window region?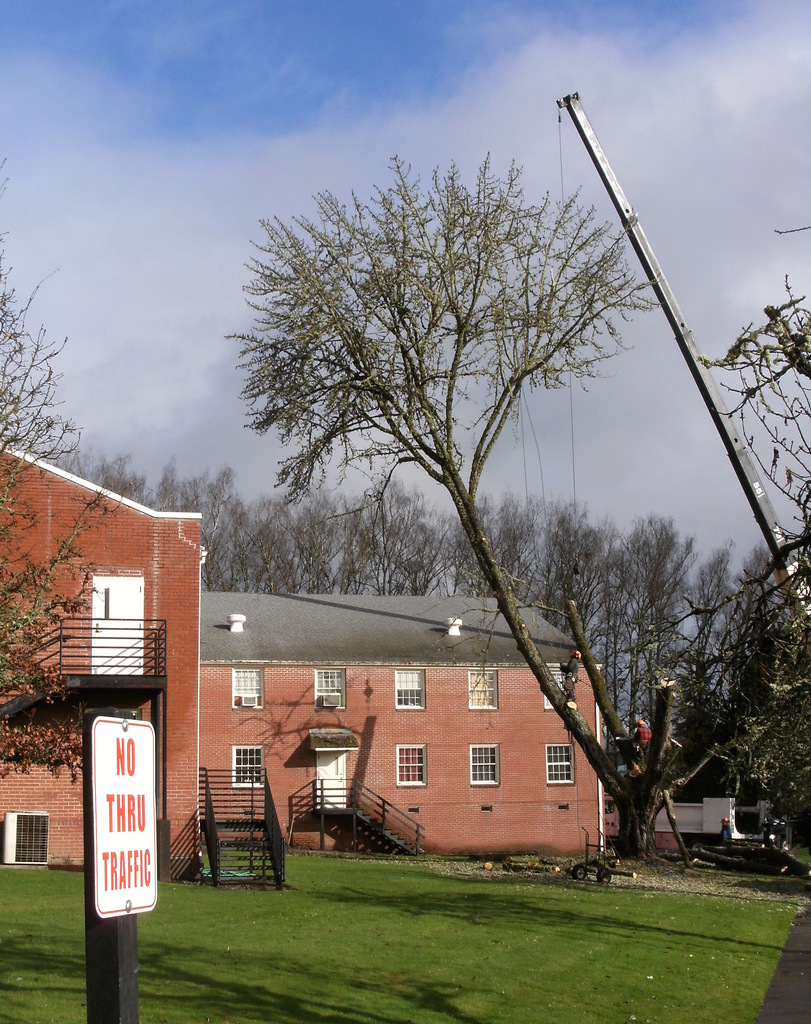
{"x1": 309, "y1": 664, "x2": 350, "y2": 712}
